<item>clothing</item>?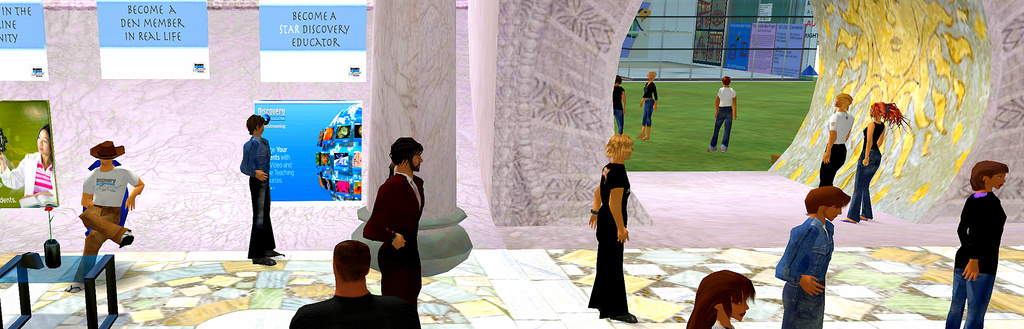
<box>239,135,275,256</box>
